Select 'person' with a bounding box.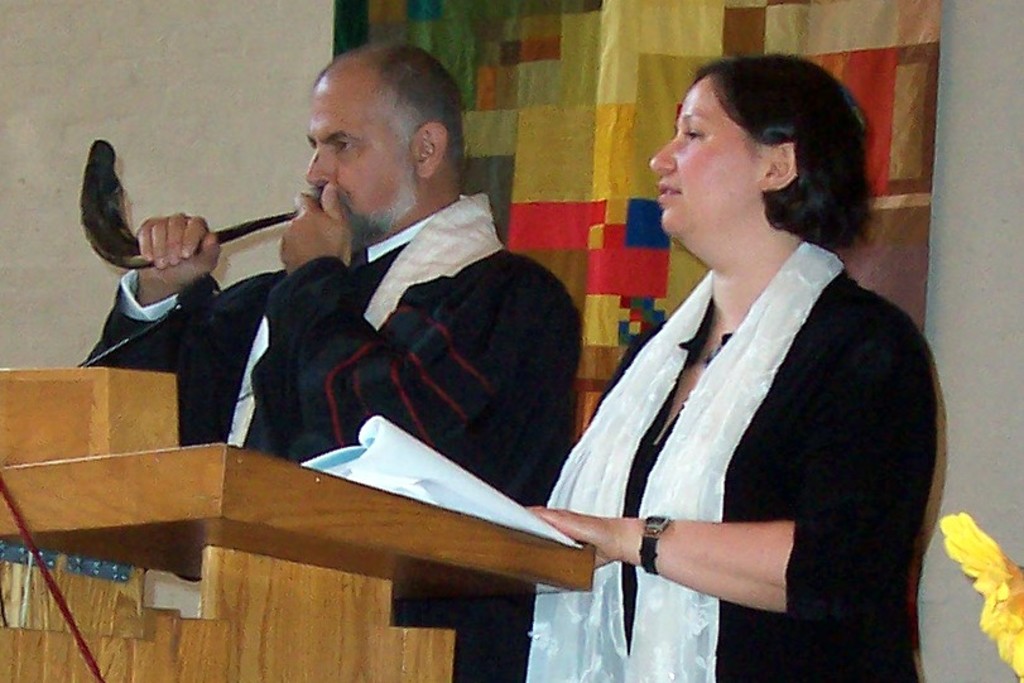
select_region(71, 38, 592, 682).
